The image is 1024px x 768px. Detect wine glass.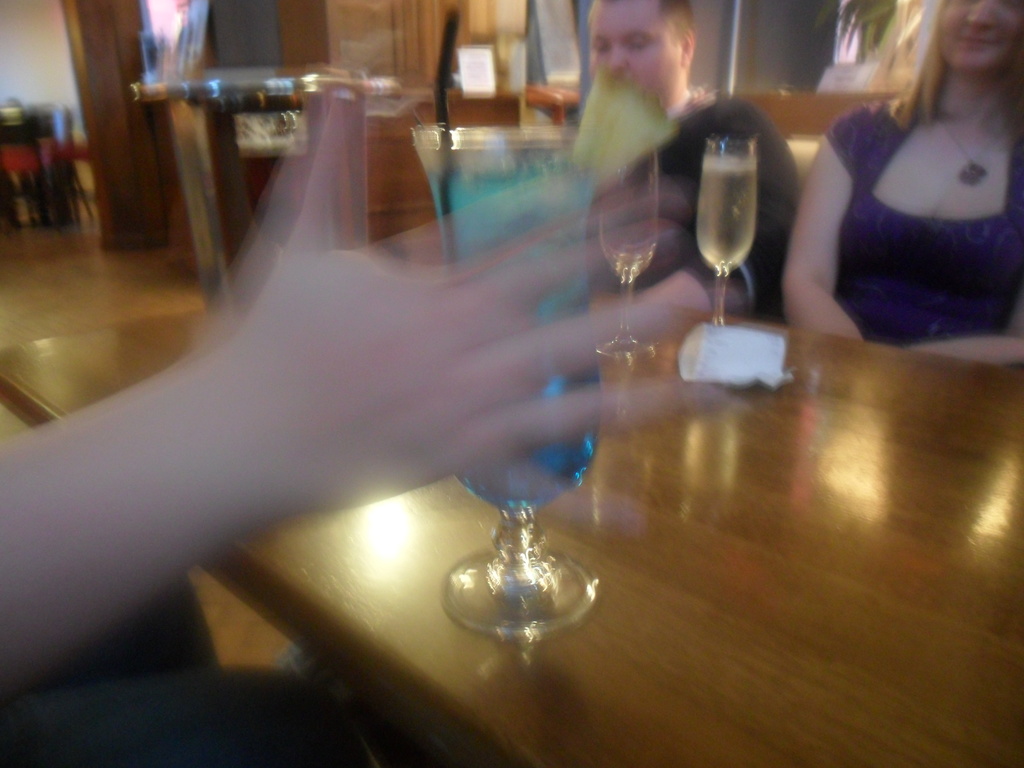
Detection: 596/147/662/355.
